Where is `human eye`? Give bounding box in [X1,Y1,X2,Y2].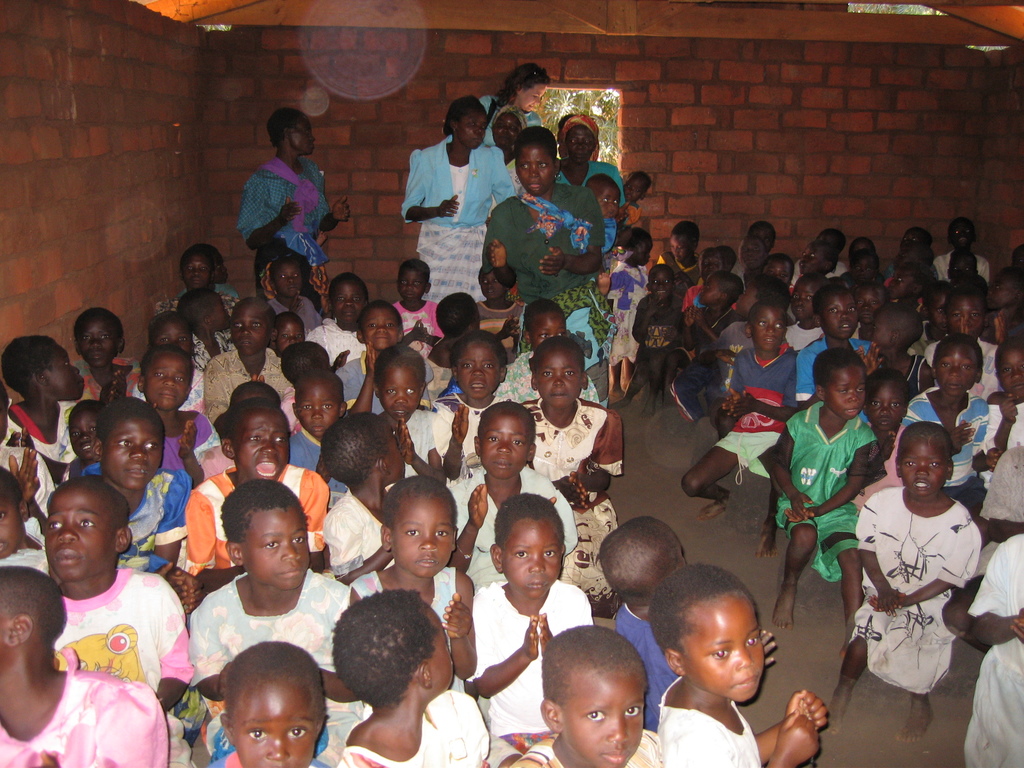
[518,163,526,171].
